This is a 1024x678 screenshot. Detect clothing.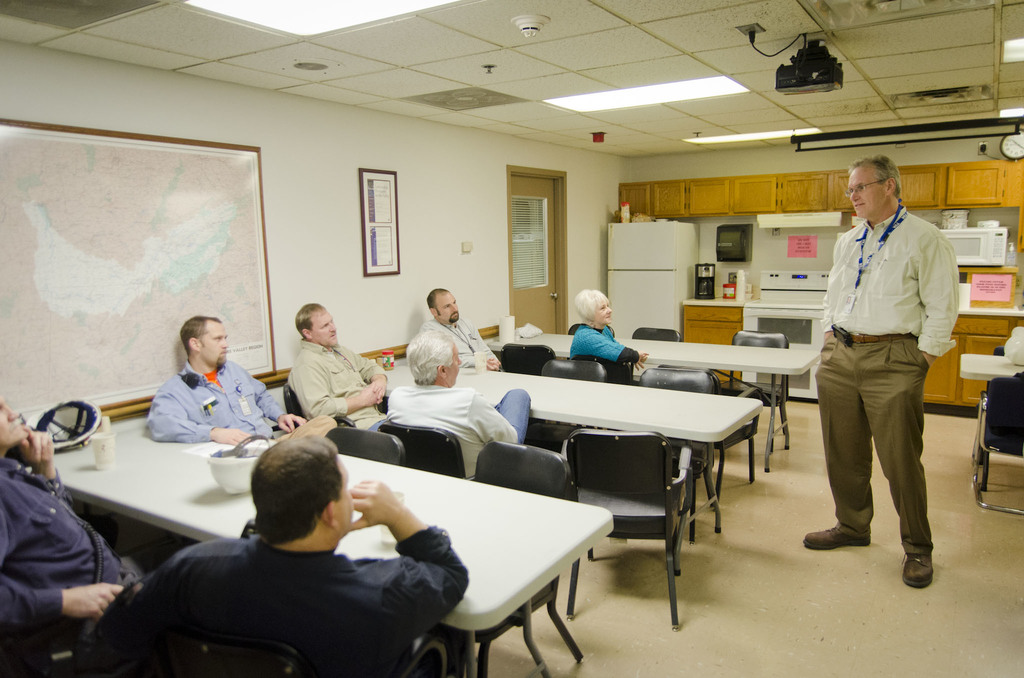
detection(383, 390, 533, 478).
